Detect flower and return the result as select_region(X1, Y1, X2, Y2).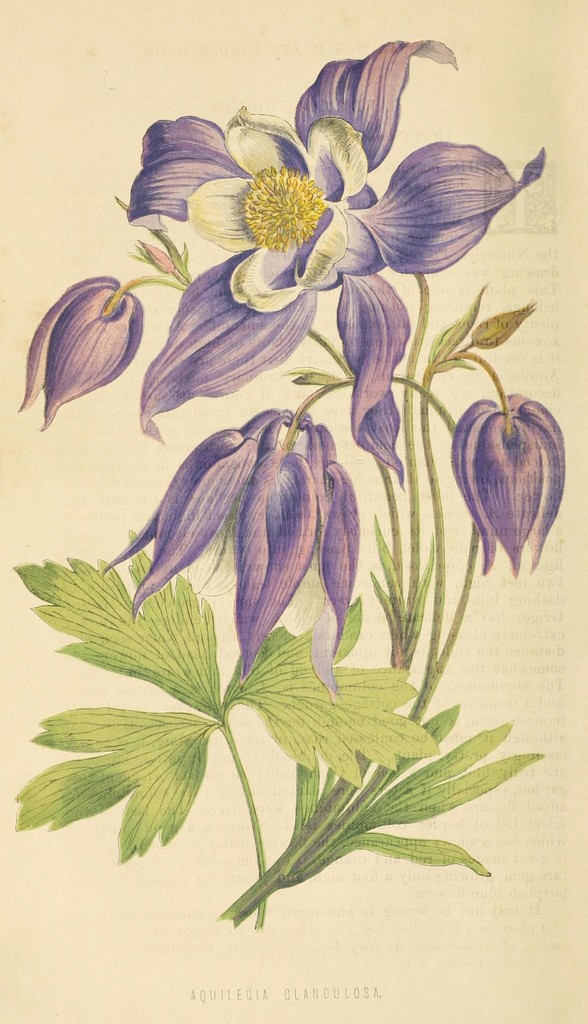
select_region(17, 265, 155, 431).
